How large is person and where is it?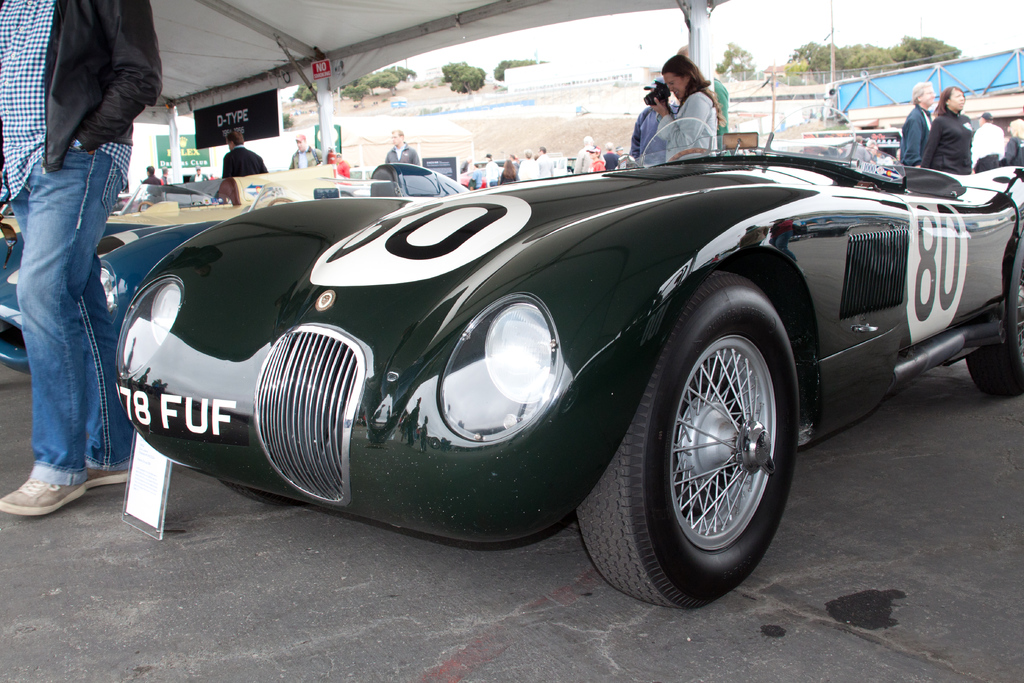
Bounding box: detection(611, 143, 618, 168).
